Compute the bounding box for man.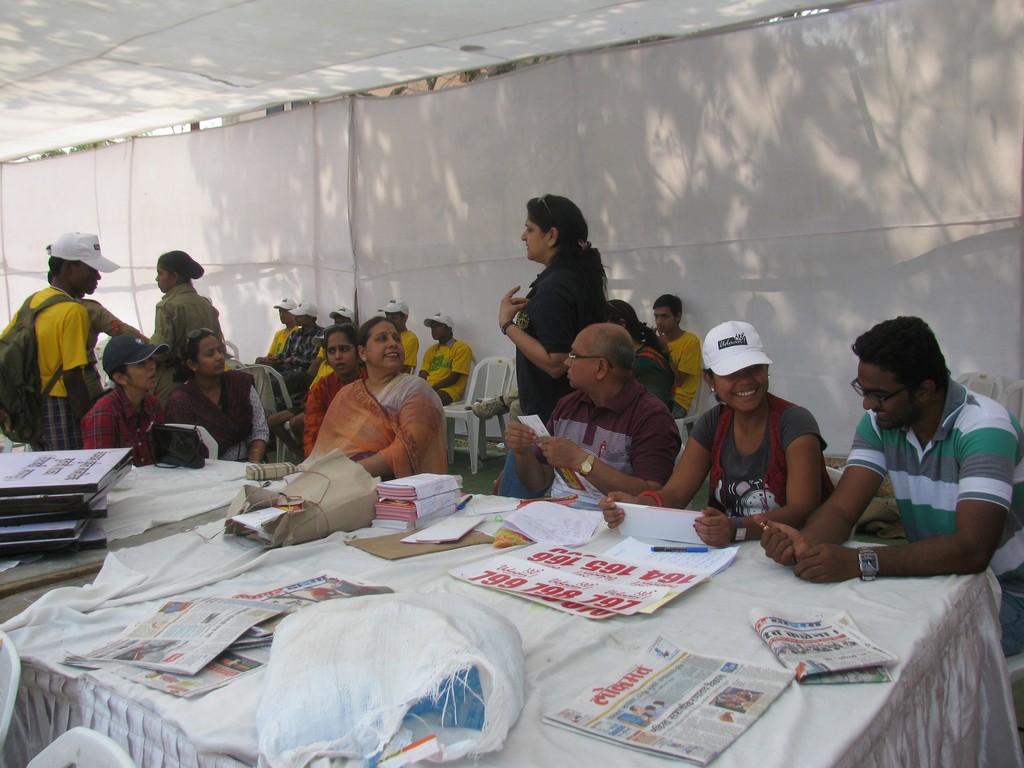
l=259, t=298, r=324, b=391.
